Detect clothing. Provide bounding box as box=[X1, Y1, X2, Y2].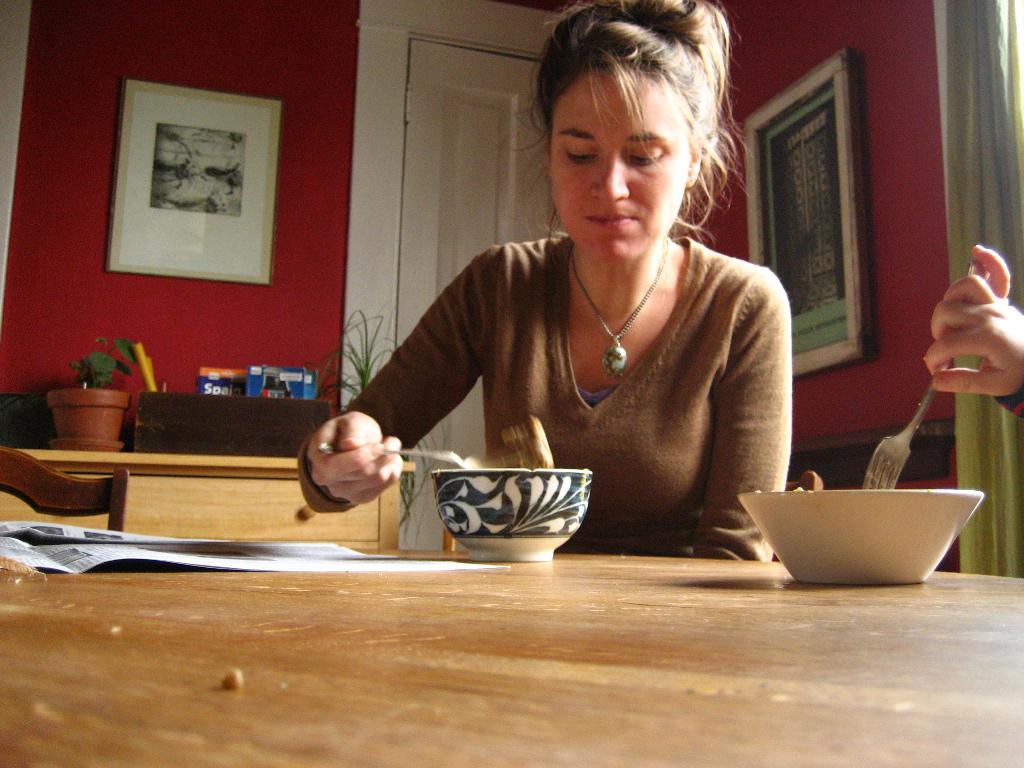
box=[358, 198, 797, 553].
